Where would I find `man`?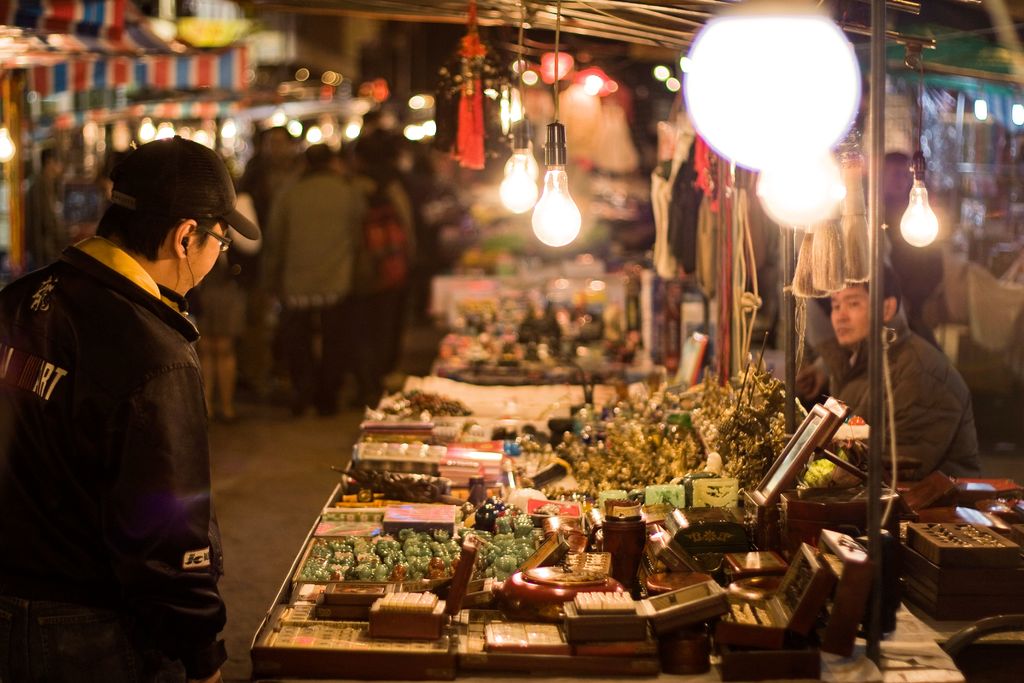
At rect(875, 147, 939, 320).
